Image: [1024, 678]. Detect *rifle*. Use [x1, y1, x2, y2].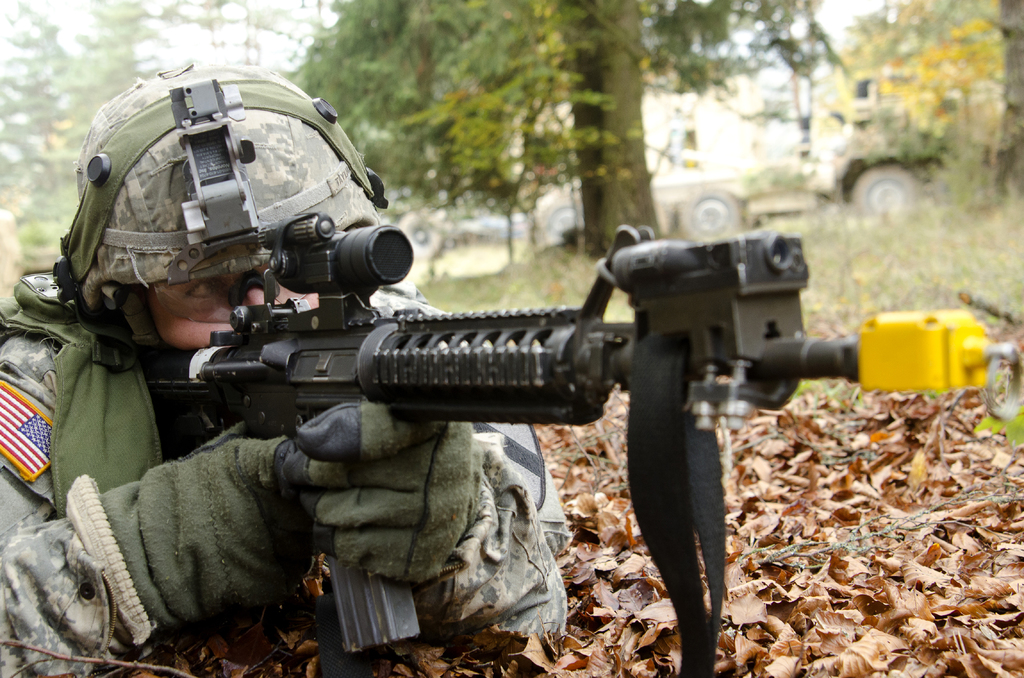
[134, 225, 1023, 677].
